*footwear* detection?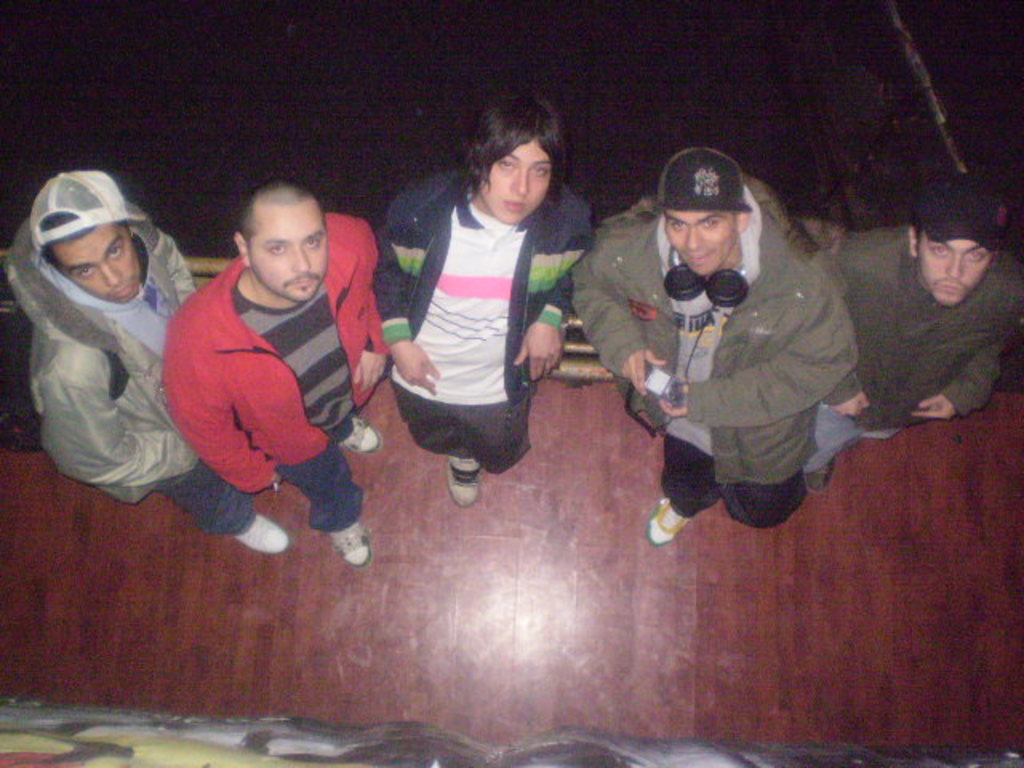
341/416/381/451
